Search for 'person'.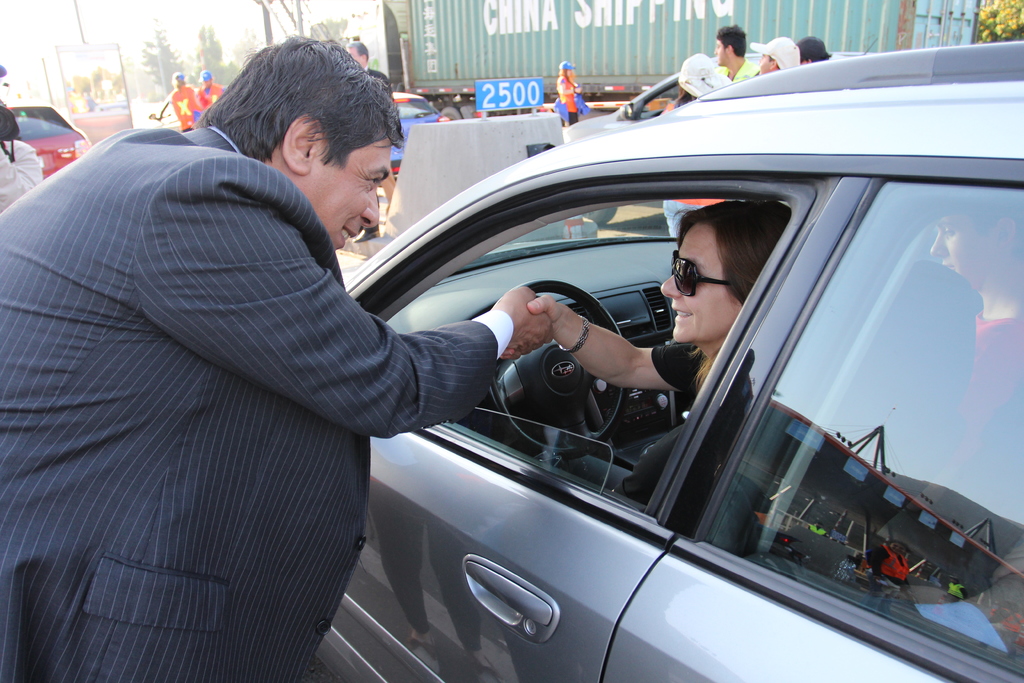
Found at [525,199,792,504].
